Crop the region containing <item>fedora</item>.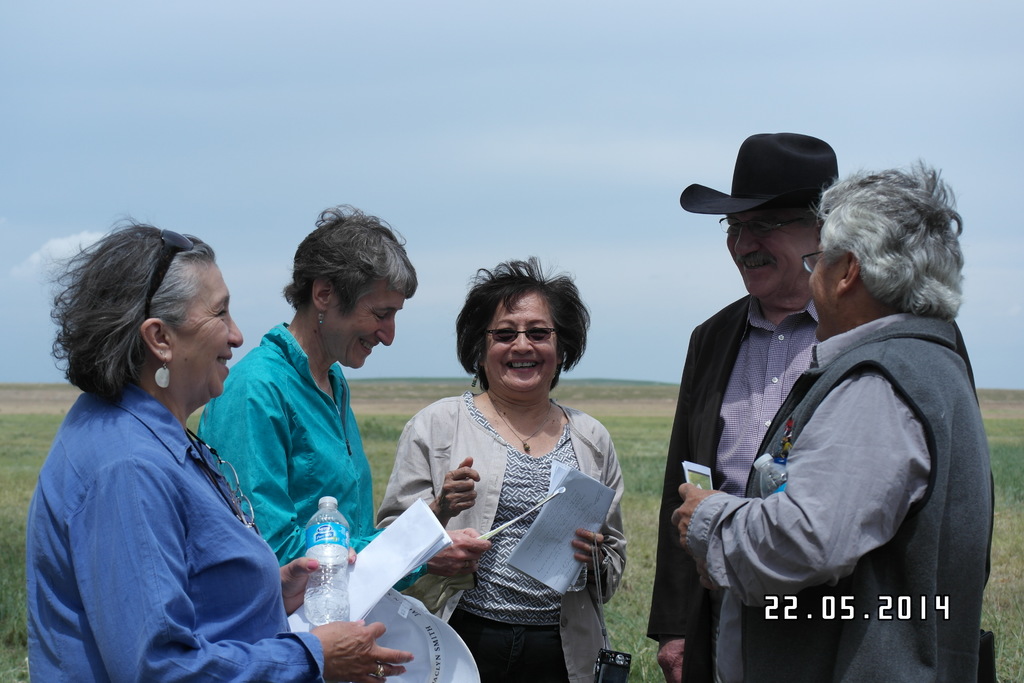
Crop region: <box>678,131,844,217</box>.
